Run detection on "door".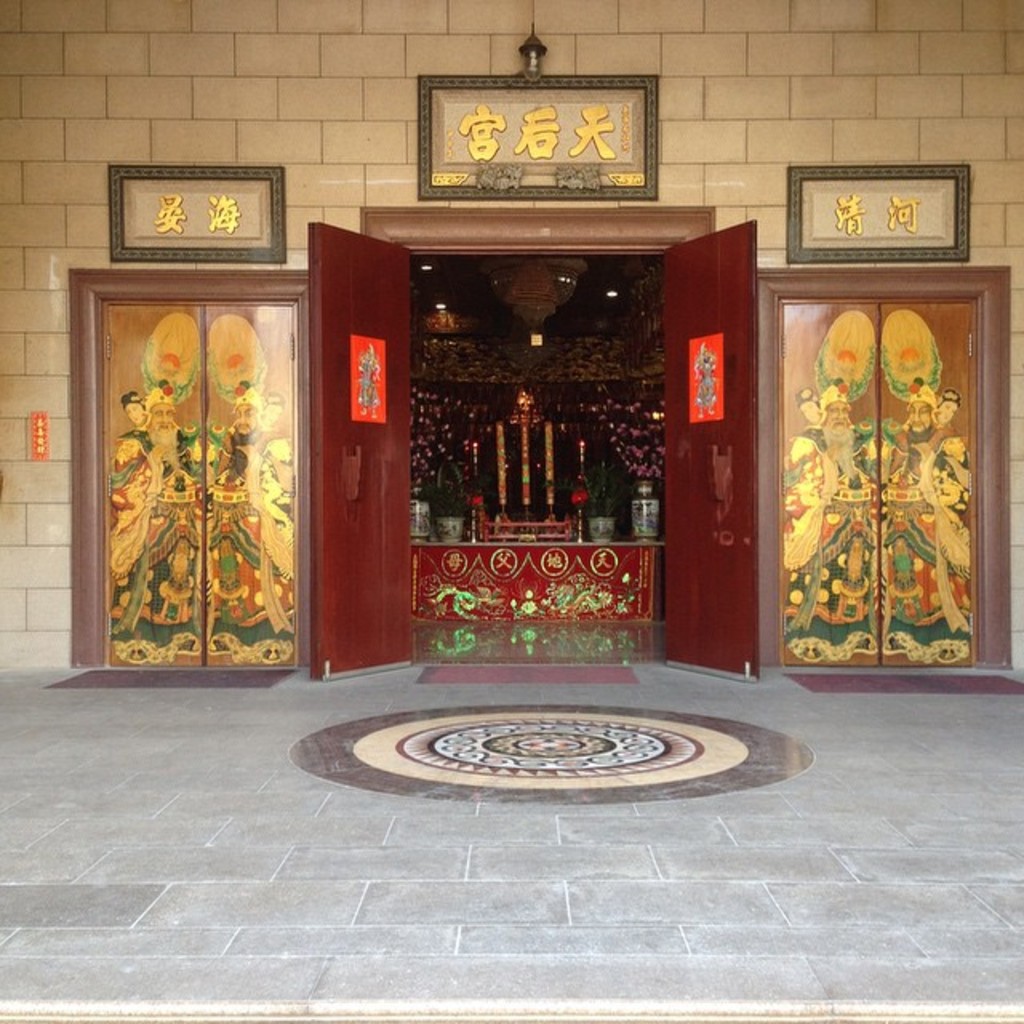
Result: <bbox>782, 298, 984, 667</bbox>.
